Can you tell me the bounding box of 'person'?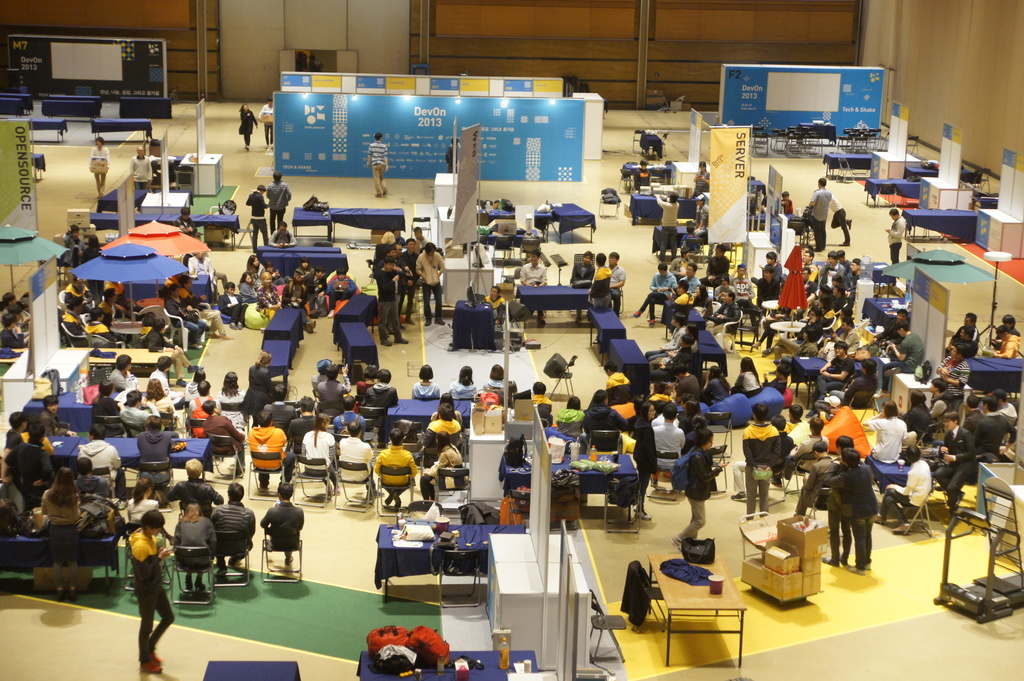
(left=992, top=389, right=1017, bottom=427).
